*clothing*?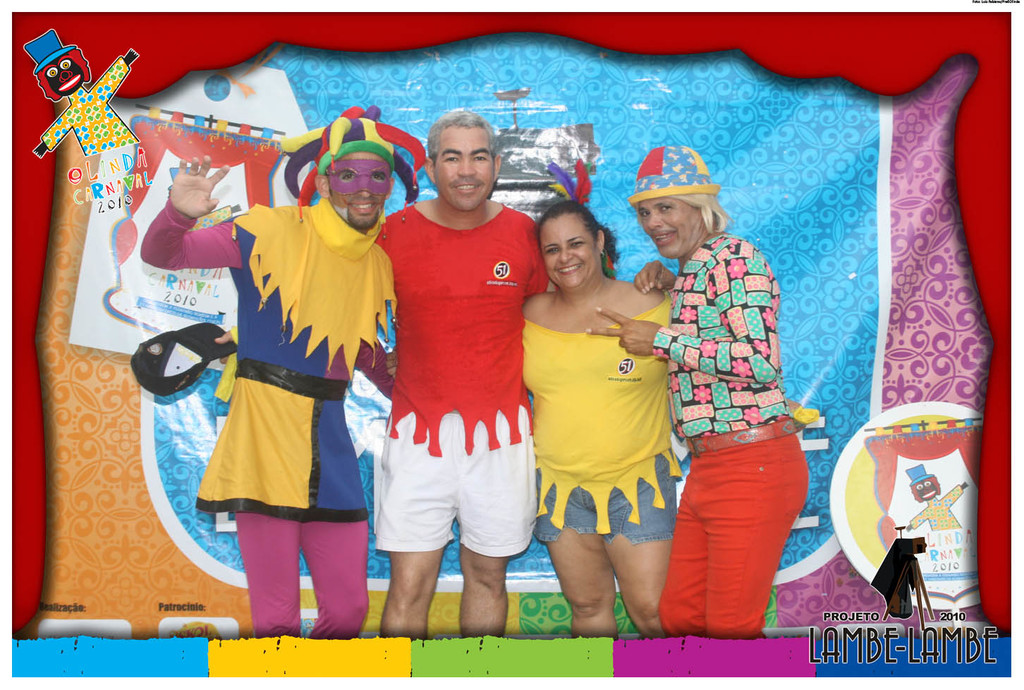
<region>139, 193, 398, 641</region>
